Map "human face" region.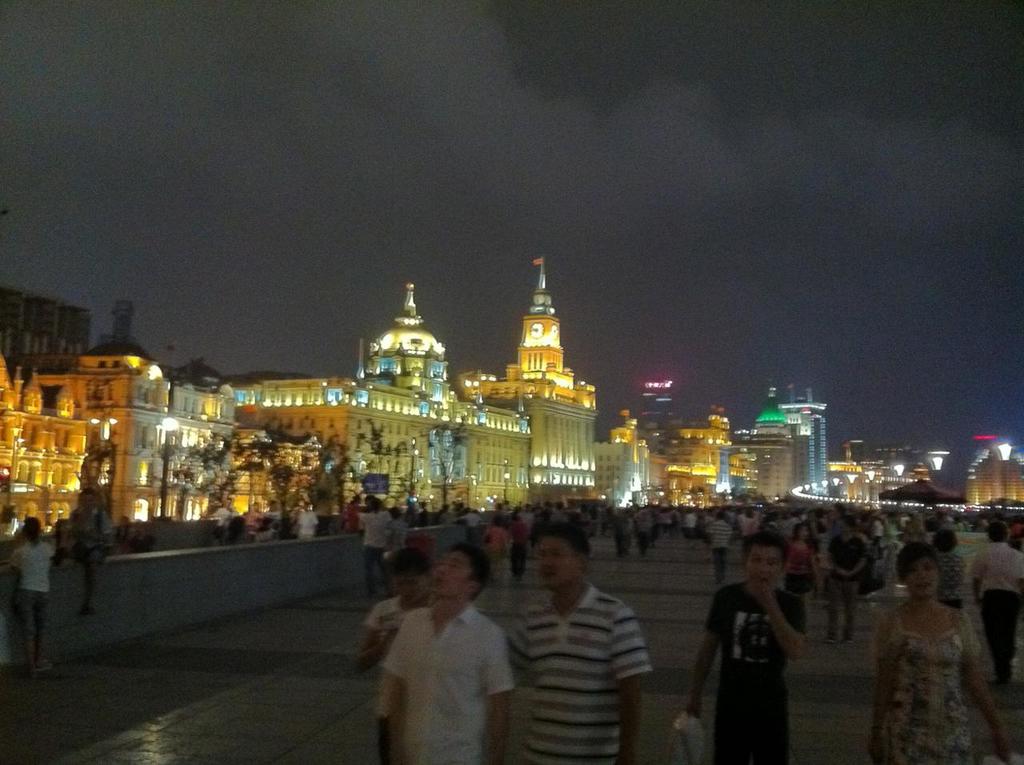
Mapped to <box>432,551,465,595</box>.
